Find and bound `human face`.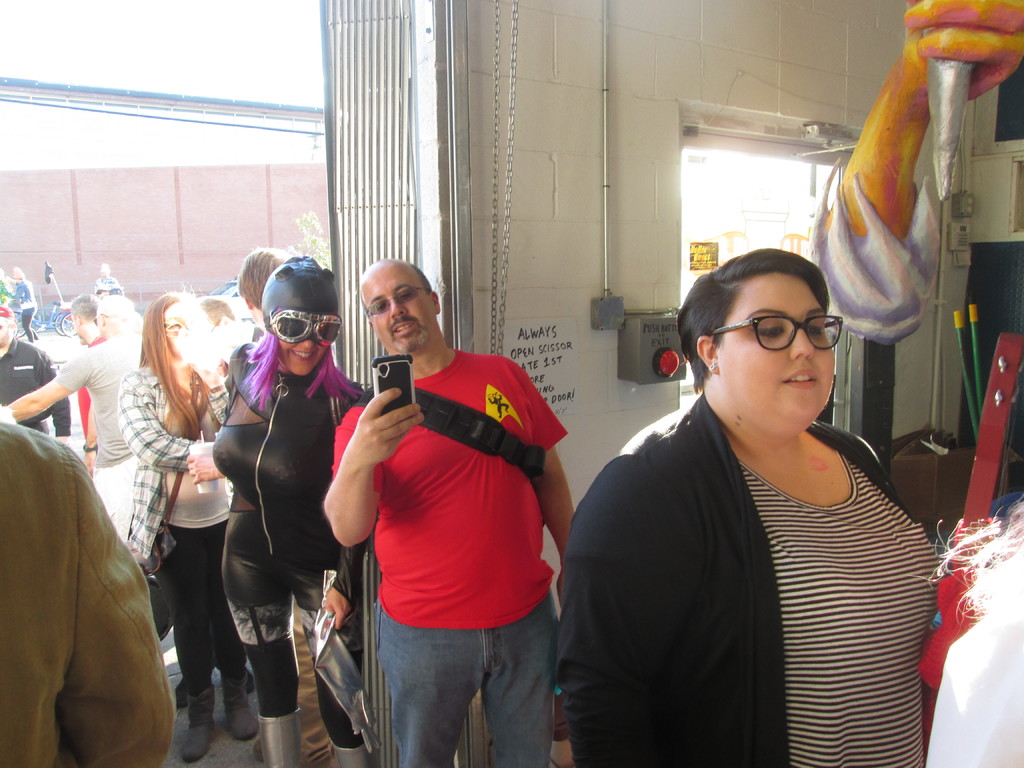
Bound: {"x1": 277, "y1": 311, "x2": 326, "y2": 378}.
